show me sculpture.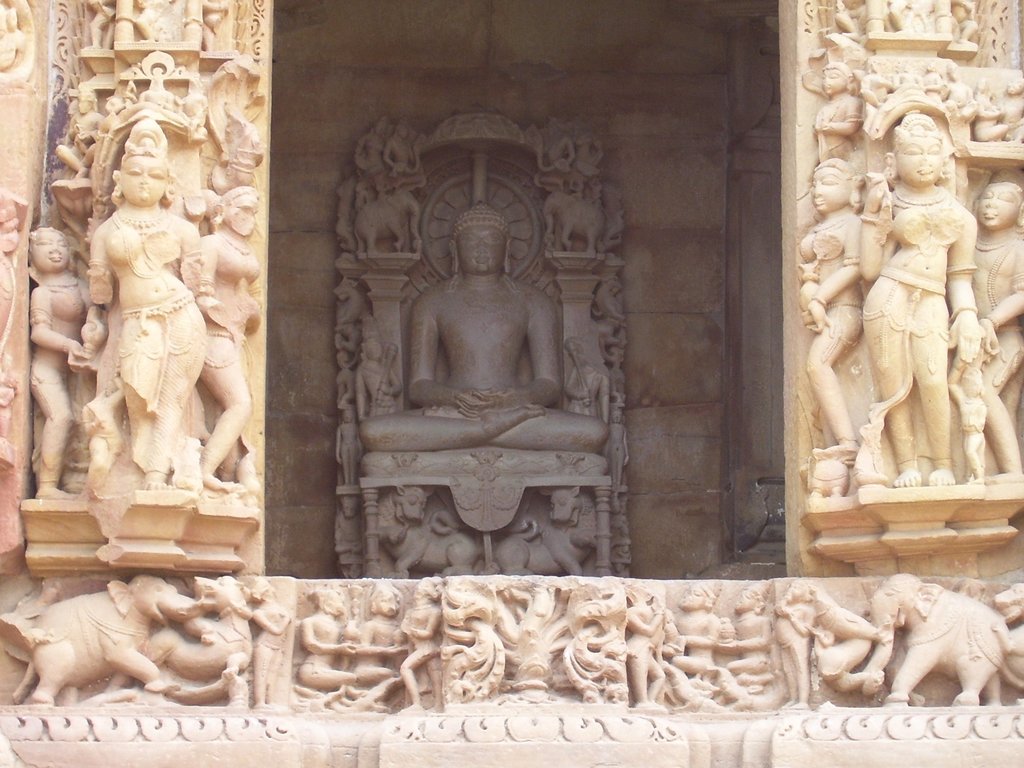
sculpture is here: <bbox>343, 573, 399, 706</bbox>.
